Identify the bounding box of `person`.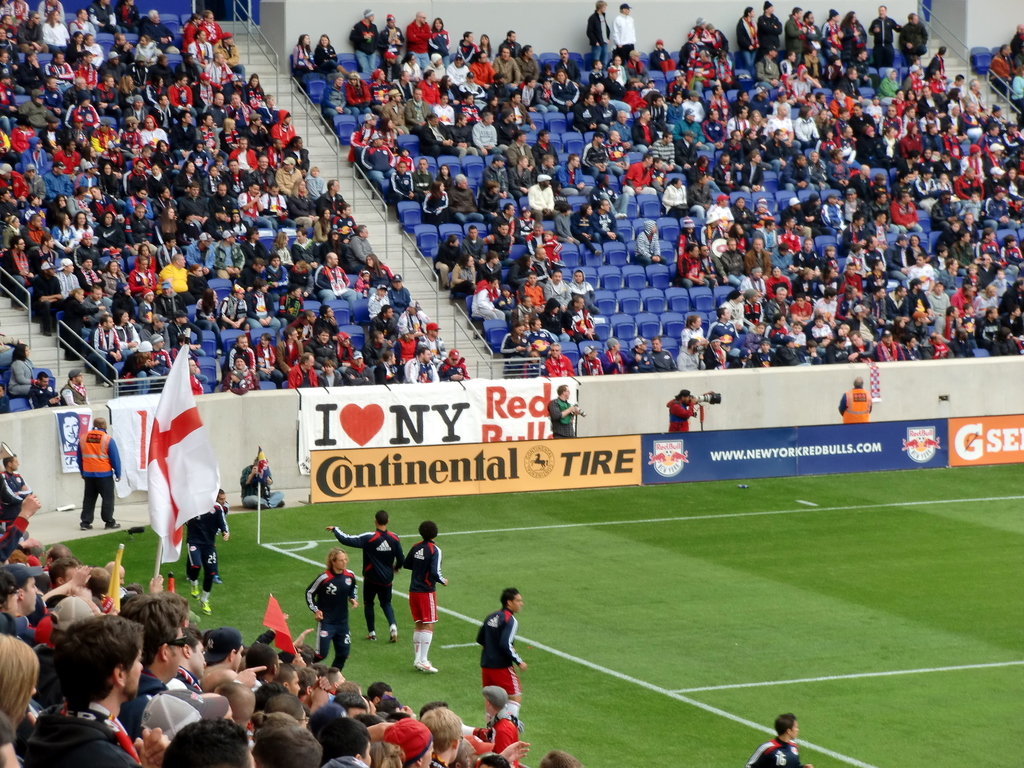
(803,11,825,45).
